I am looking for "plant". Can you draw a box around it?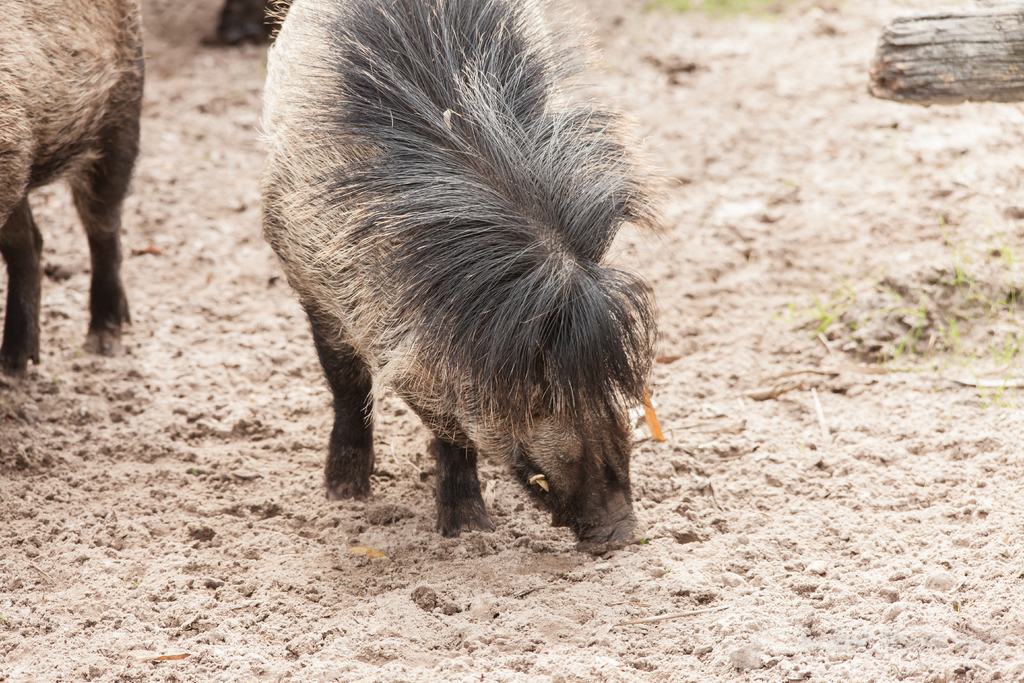
Sure, the bounding box is select_region(843, 310, 858, 336).
